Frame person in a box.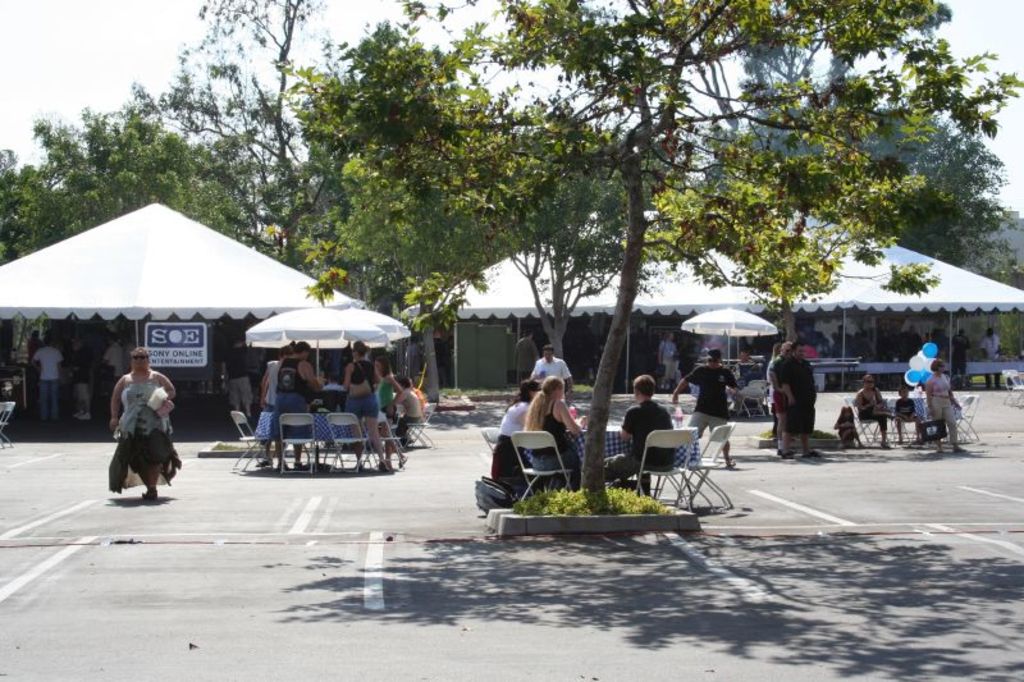
locate(248, 348, 289, 484).
